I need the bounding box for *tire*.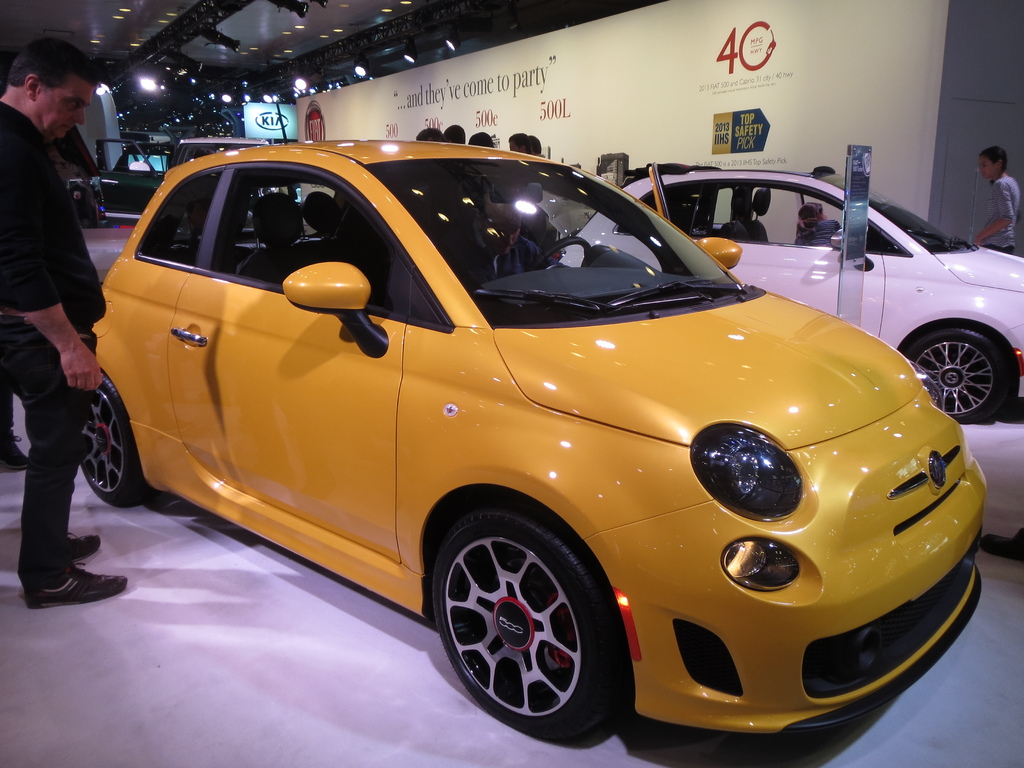
Here it is: bbox=(904, 327, 1005, 424).
